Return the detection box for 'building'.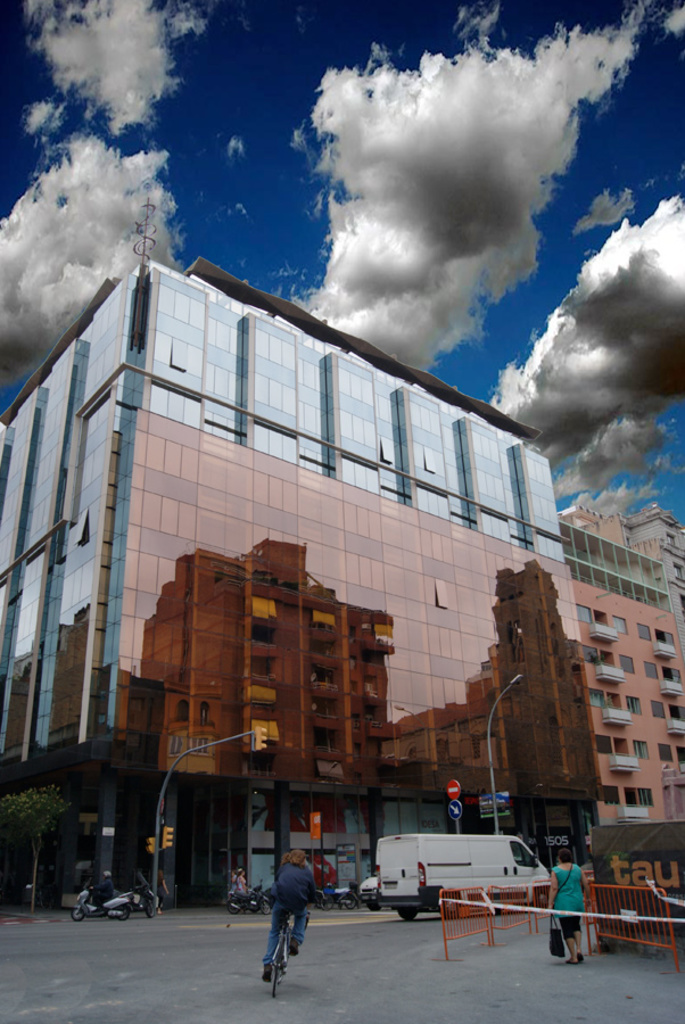
(left=0, top=198, right=602, bottom=906).
